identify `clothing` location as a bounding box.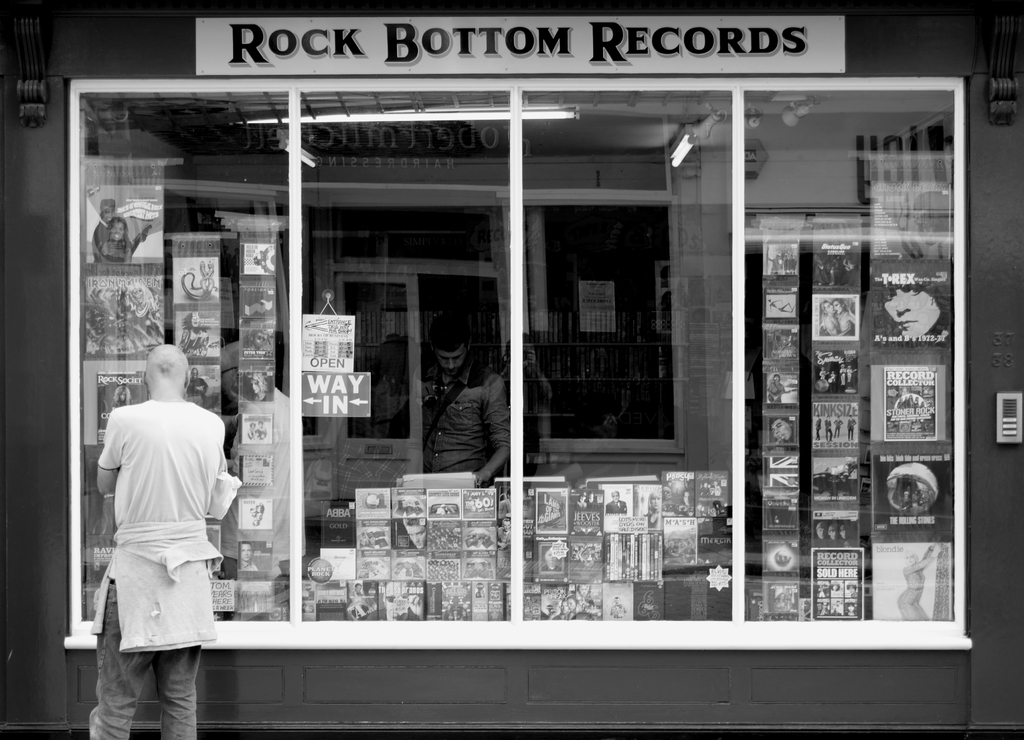
pyautogui.locateOnScreen(424, 354, 508, 477).
